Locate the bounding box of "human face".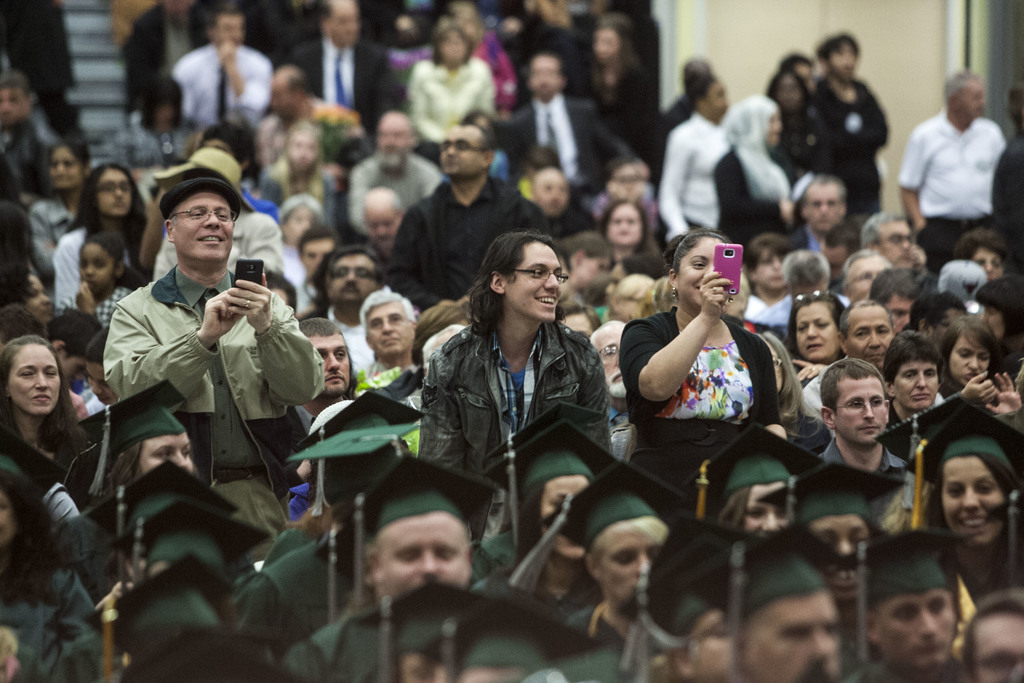
Bounding box: {"x1": 746, "y1": 481, "x2": 785, "y2": 539}.
